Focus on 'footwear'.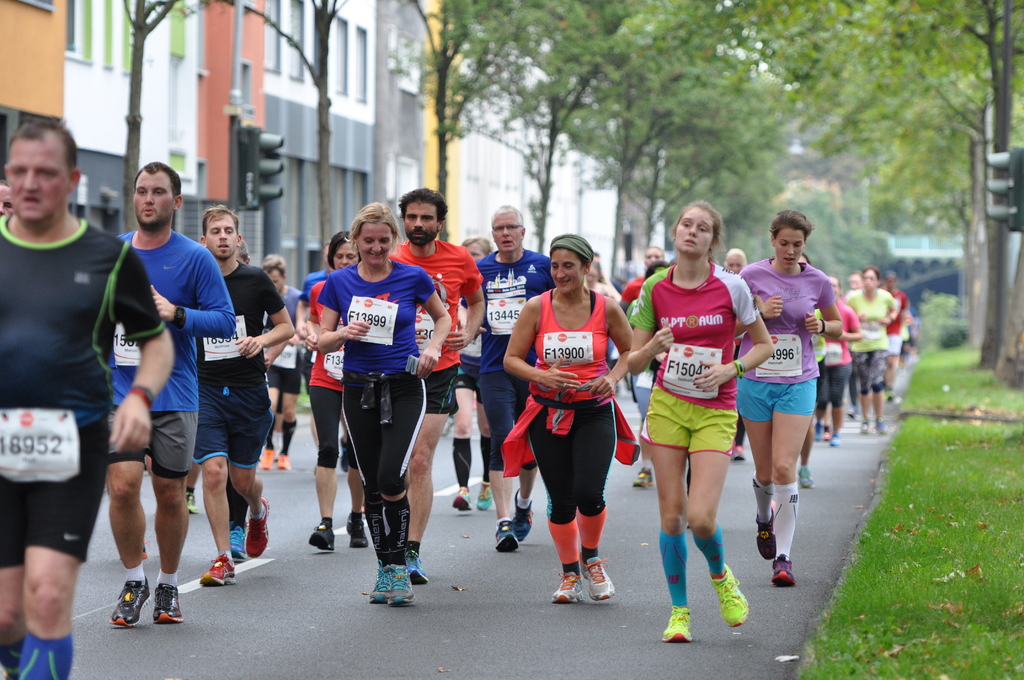
Focused at [x1=815, y1=422, x2=822, y2=442].
